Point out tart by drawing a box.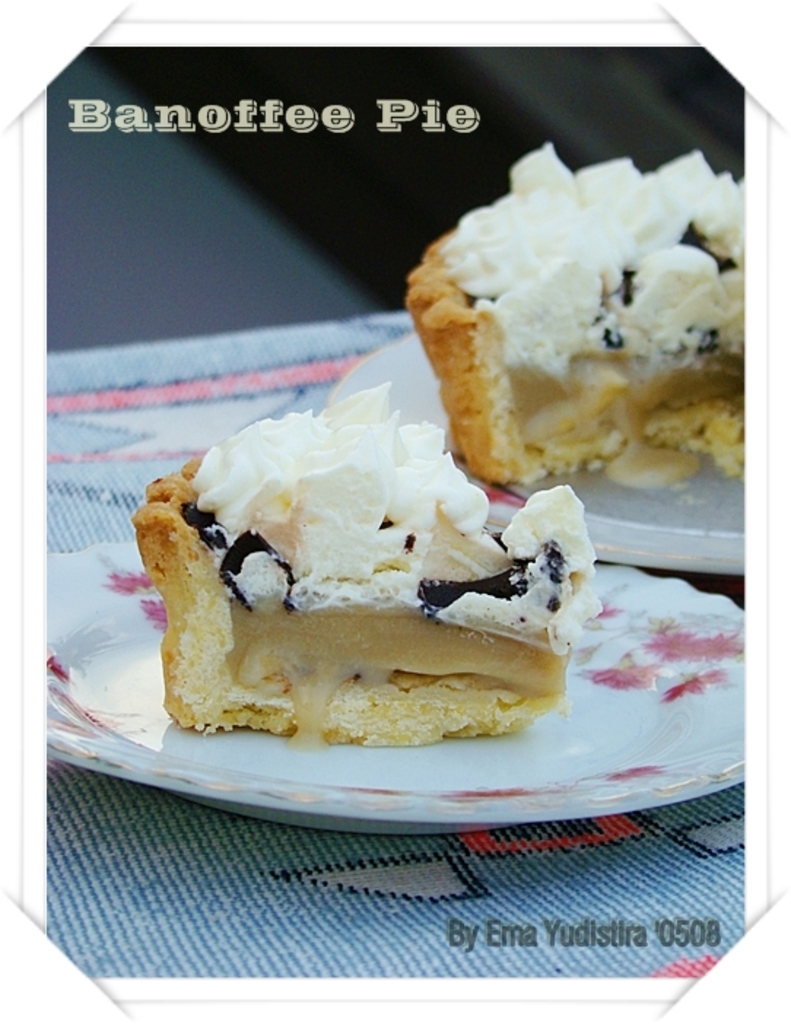
127,381,600,742.
